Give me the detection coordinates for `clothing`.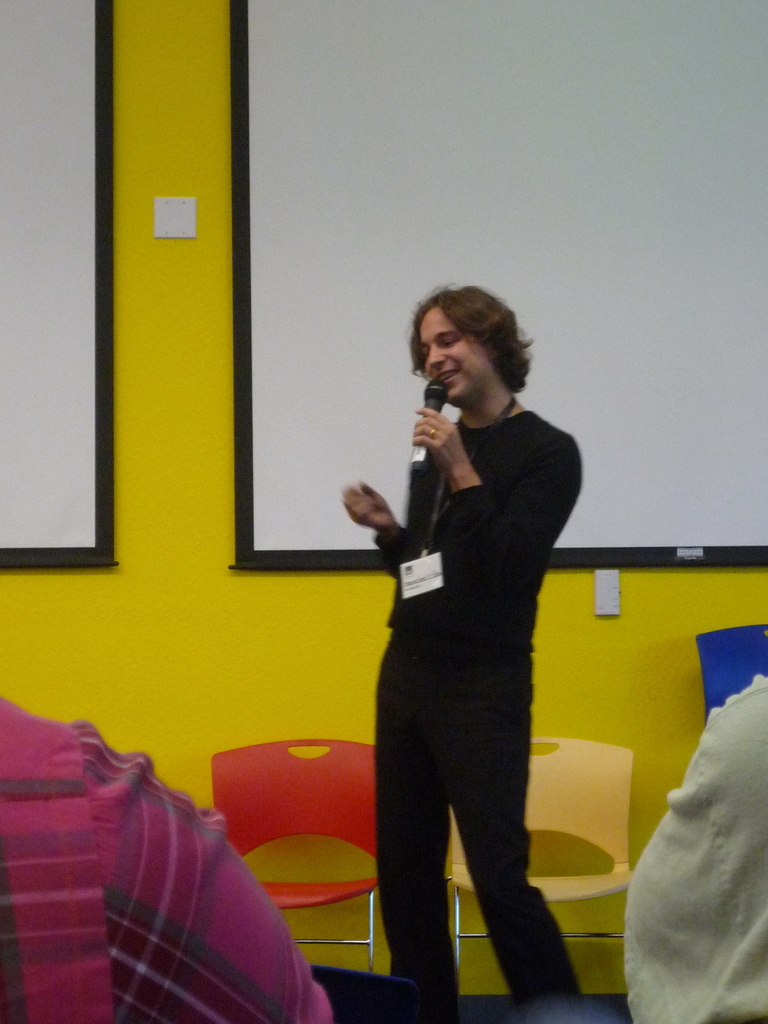
box=[348, 335, 589, 977].
